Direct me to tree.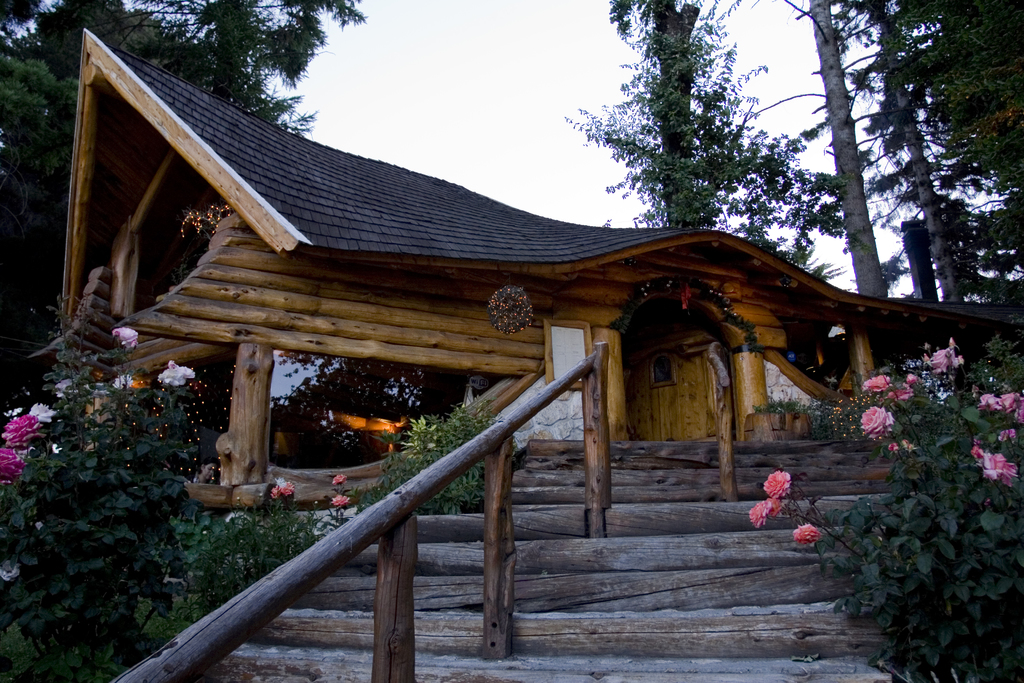
Direction: box=[557, 0, 866, 298].
